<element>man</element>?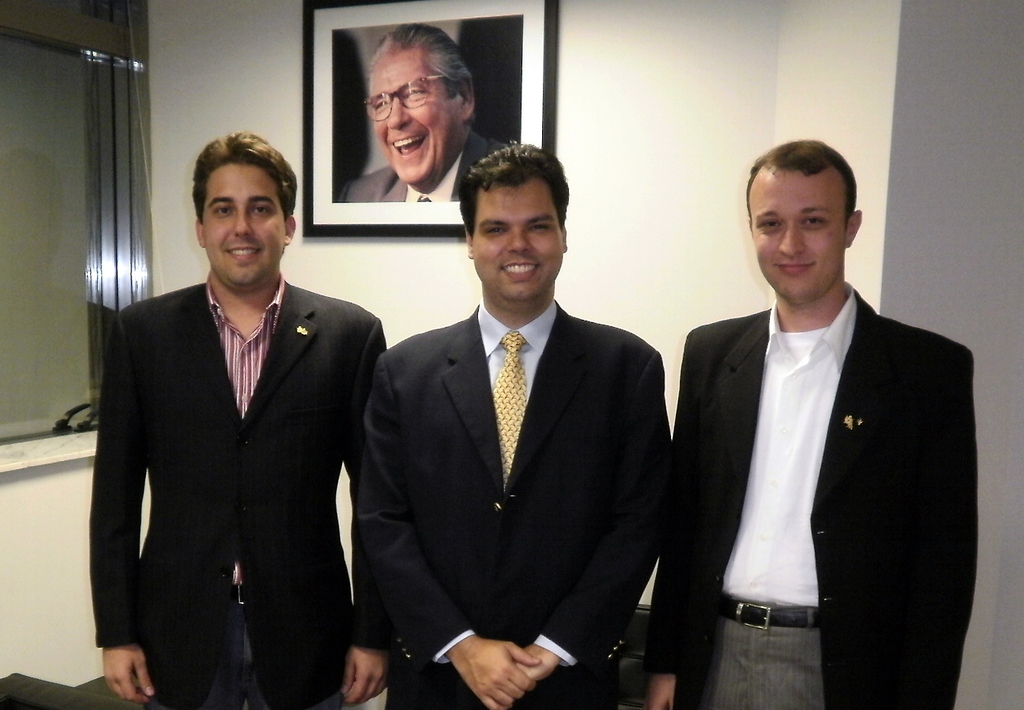
(x1=658, y1=145, x2=984, y2=706)
